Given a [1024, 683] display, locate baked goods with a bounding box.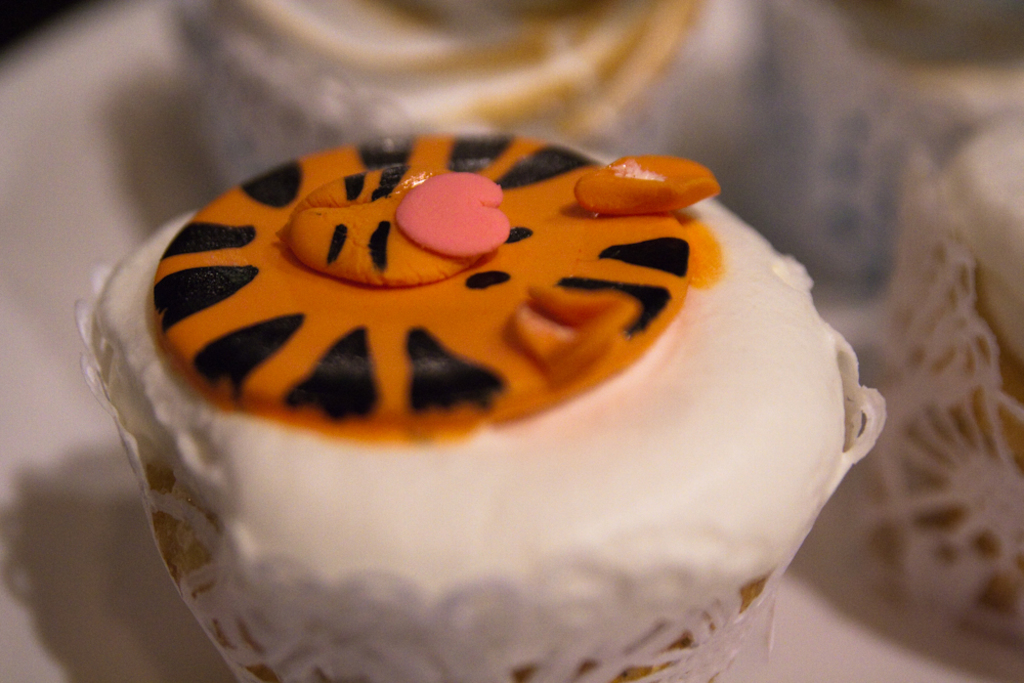
Located: x1=88 y1=123 x2=864 y2=682.
